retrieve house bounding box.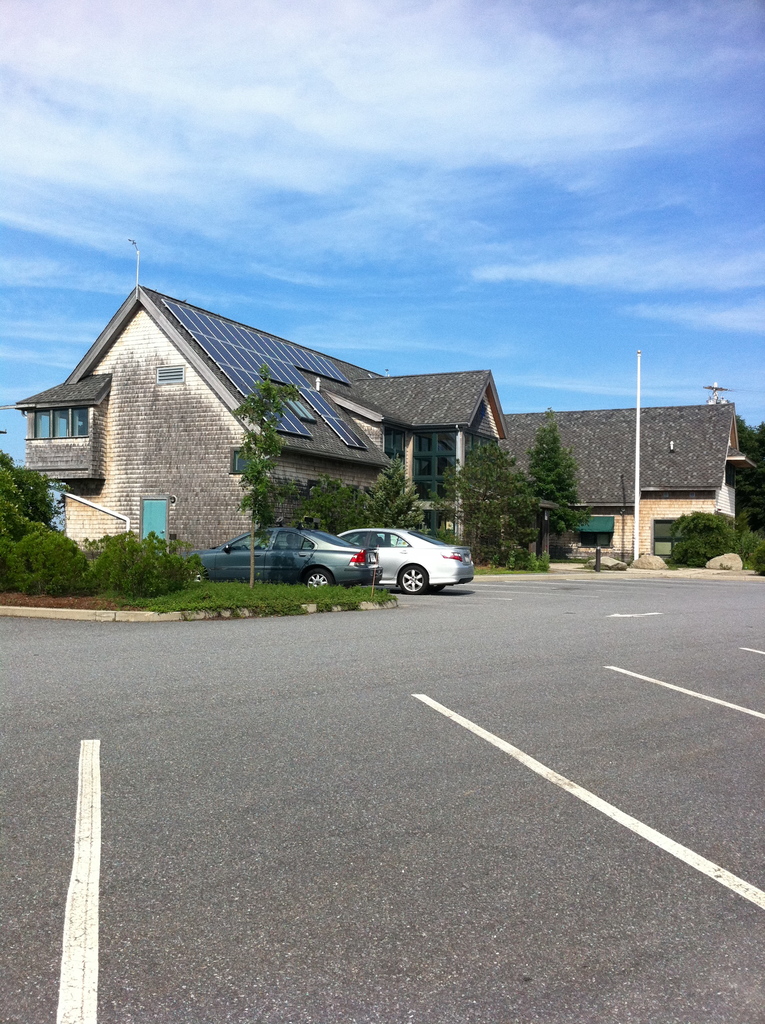
Bounding box: bbox(504, 395, 759, 545).
